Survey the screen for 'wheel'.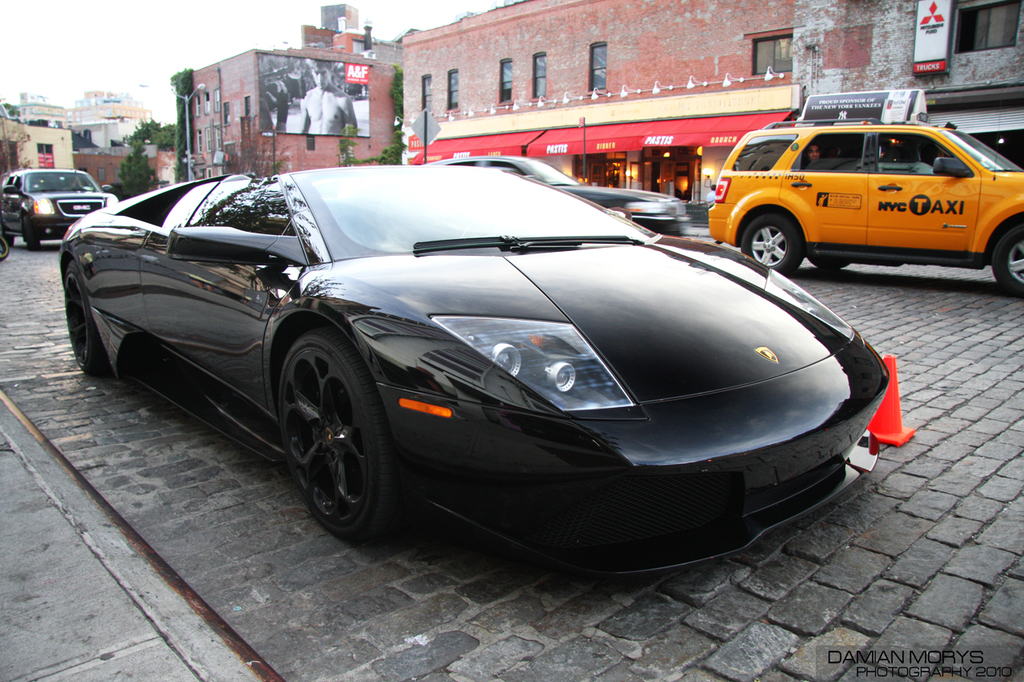
Survey found: <bbox>815, 255, 846, 266</bbox>.
